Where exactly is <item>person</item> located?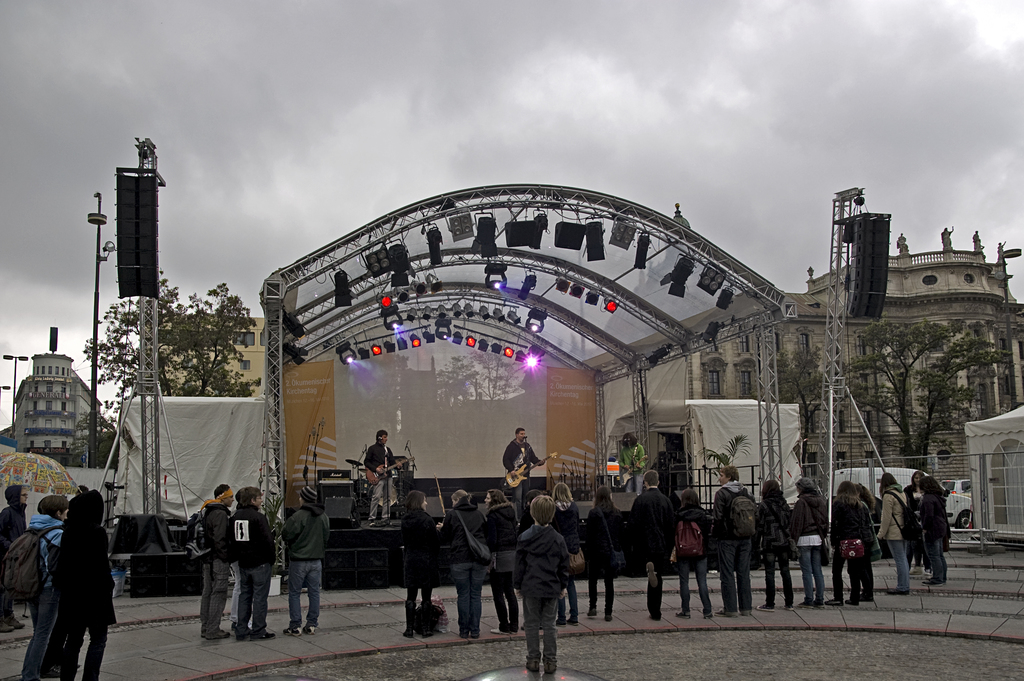
Its bounding box is (972,231,984,250).
